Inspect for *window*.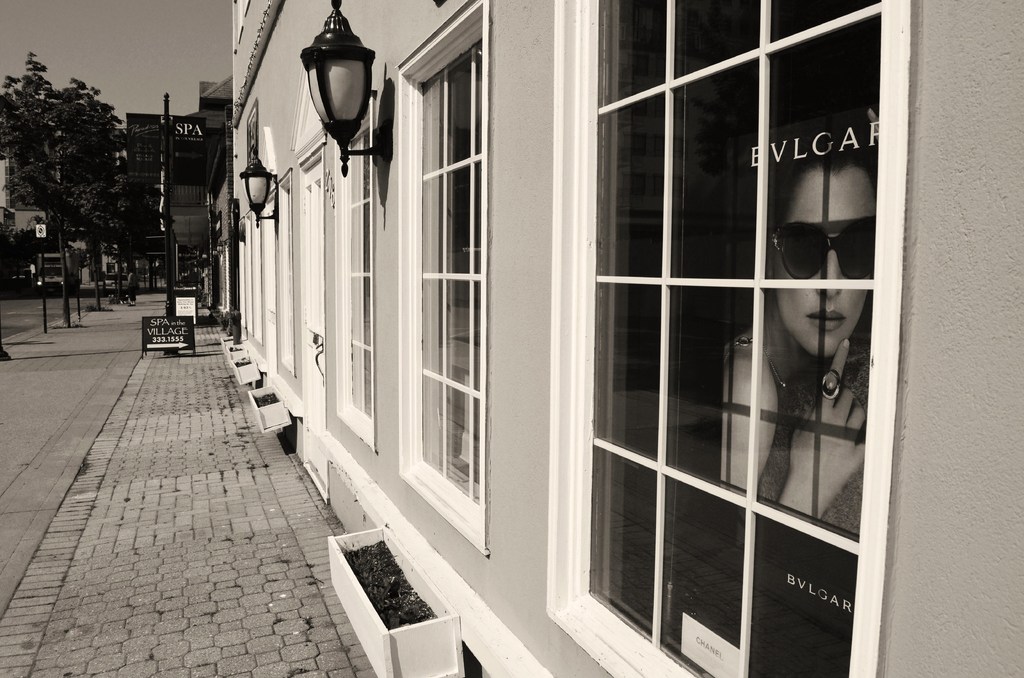
Inspection: <region>278, 170, 296, 377</region>.
